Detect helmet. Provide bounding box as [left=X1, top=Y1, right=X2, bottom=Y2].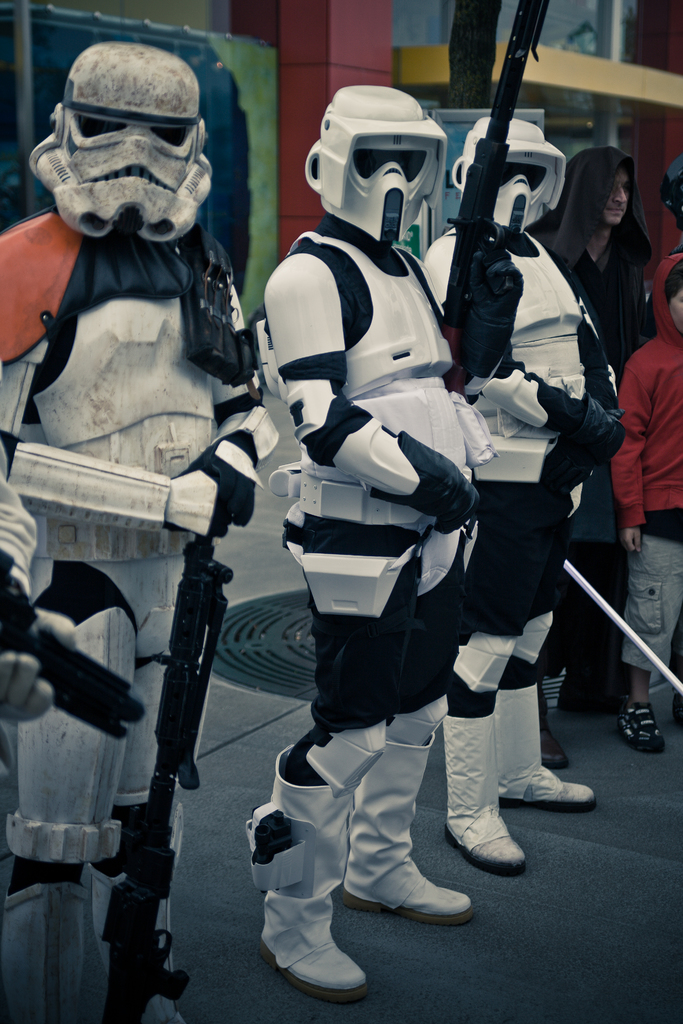
[left=21, top=43, right=220, bottom=246].
